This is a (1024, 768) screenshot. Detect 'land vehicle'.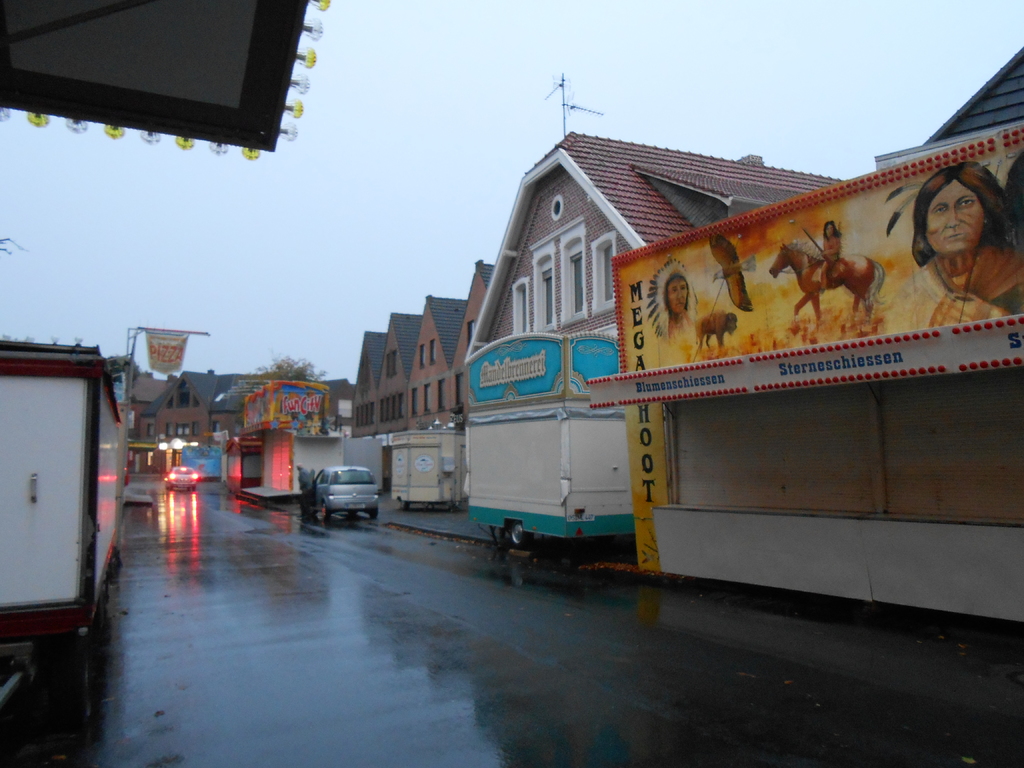
{"x1": 316, "y1": 461, "x2": 374, "y2": 524}.
